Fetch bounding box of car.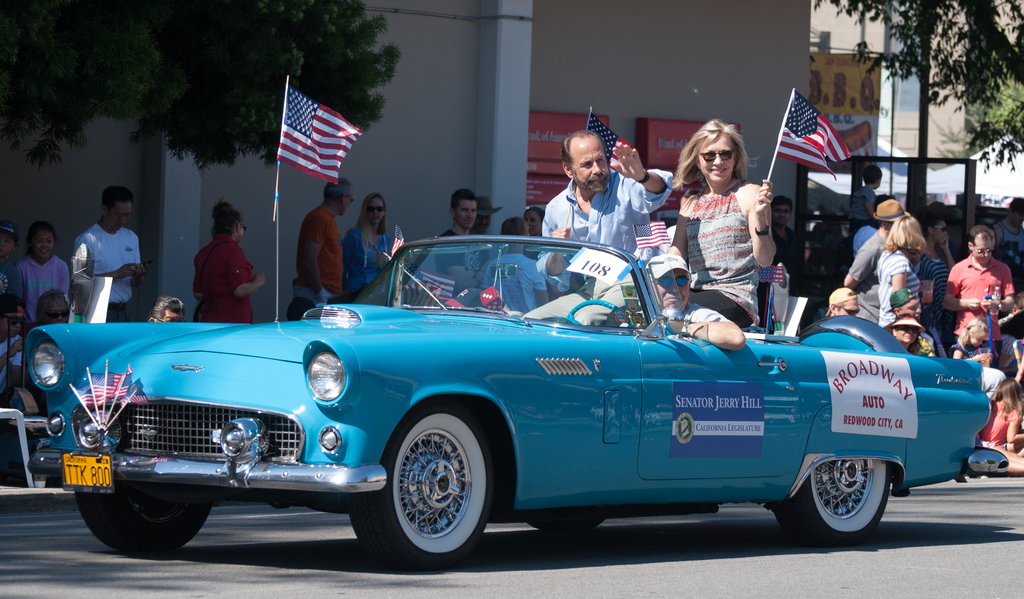
Bbox: (x1=28, y1=68, x2=1005, y2=566).
